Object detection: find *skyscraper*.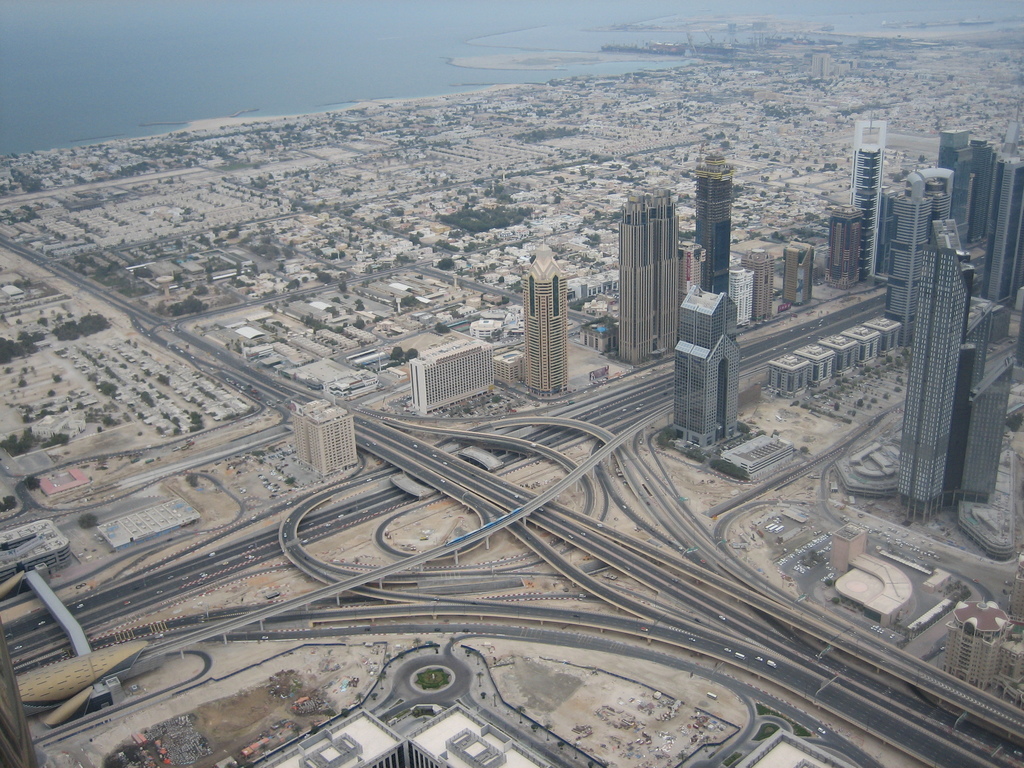
700, 156, 728, 292.
